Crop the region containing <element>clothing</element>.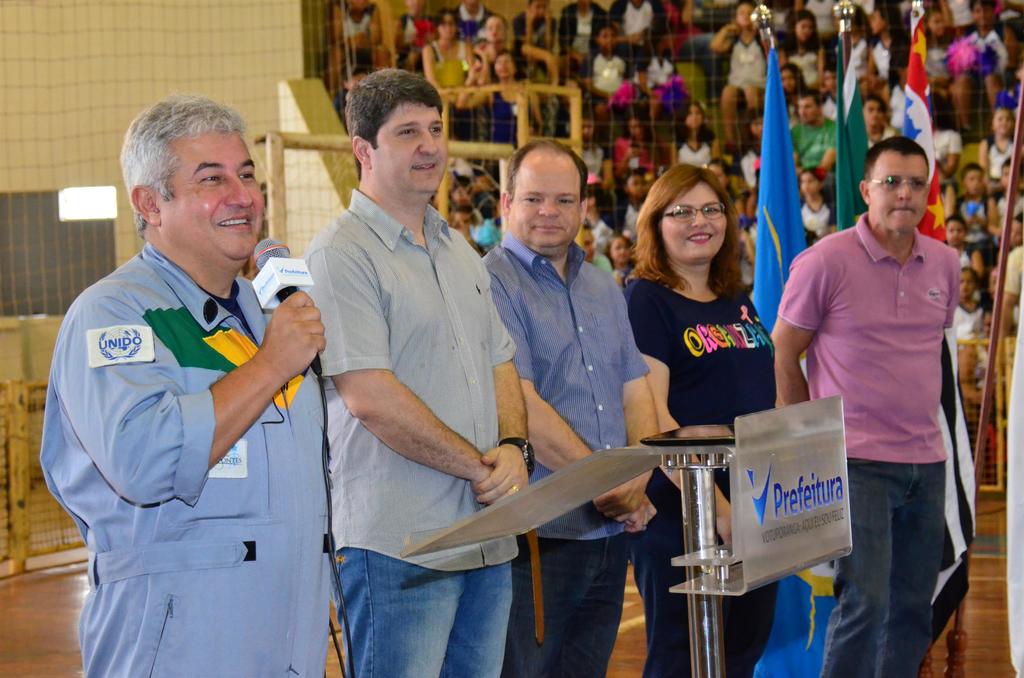
Crop region: [left=296, top=188, right=515, bottom=677].
